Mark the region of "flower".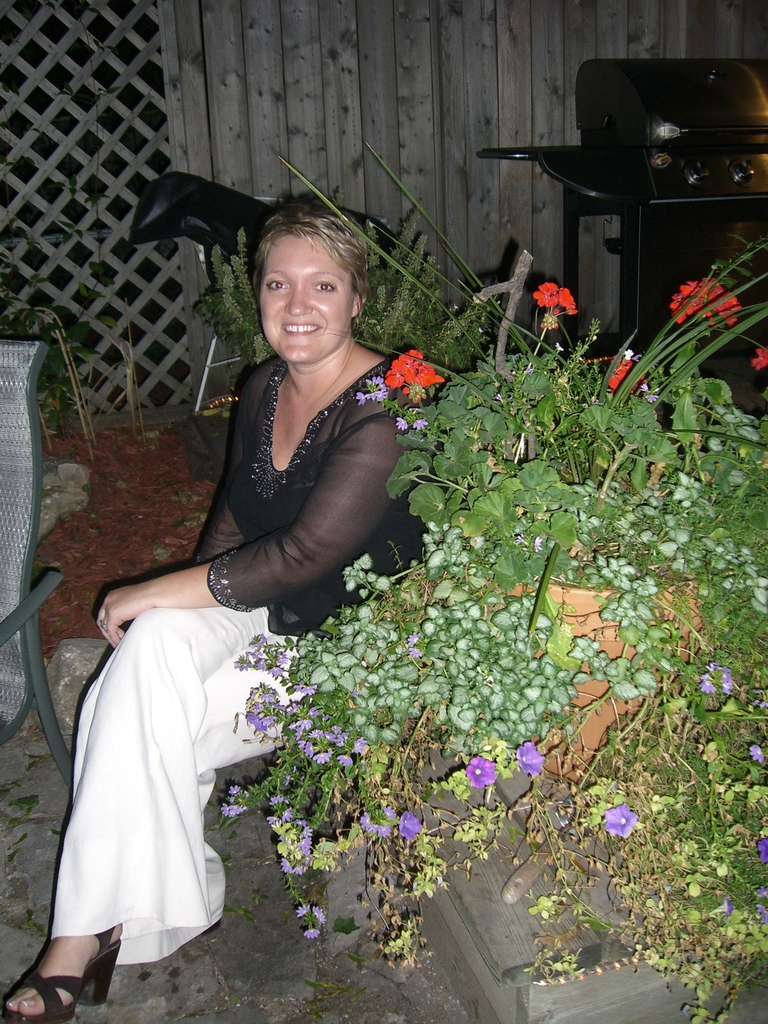
Region: x1=753 y1=344 x2=767 y2=371.
